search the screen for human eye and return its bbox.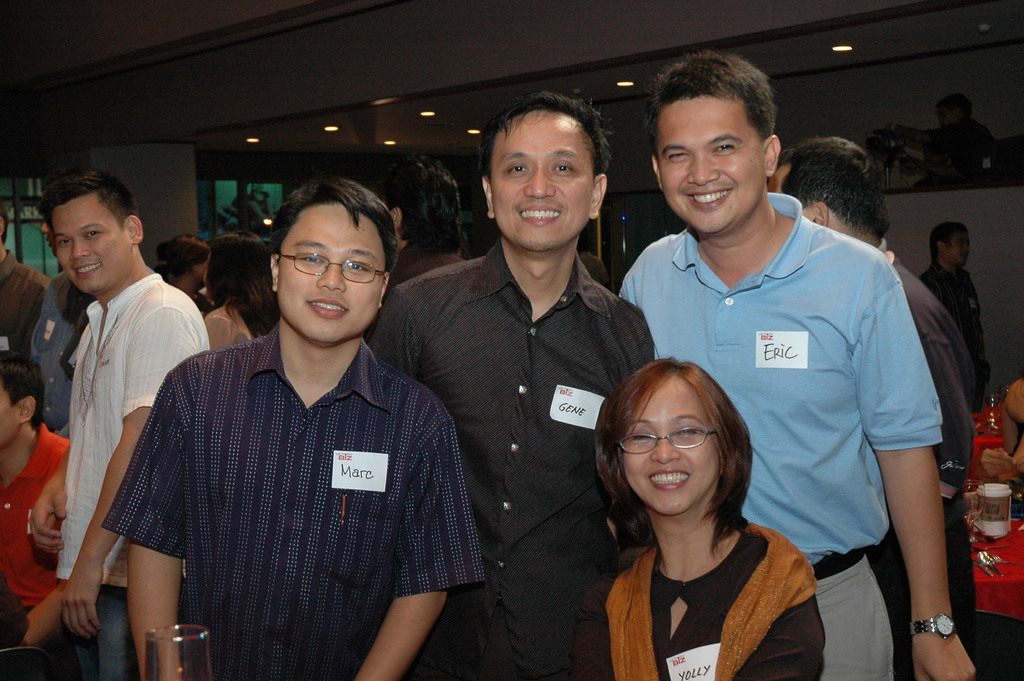
Found: crop(343, 255, 371, 272).
